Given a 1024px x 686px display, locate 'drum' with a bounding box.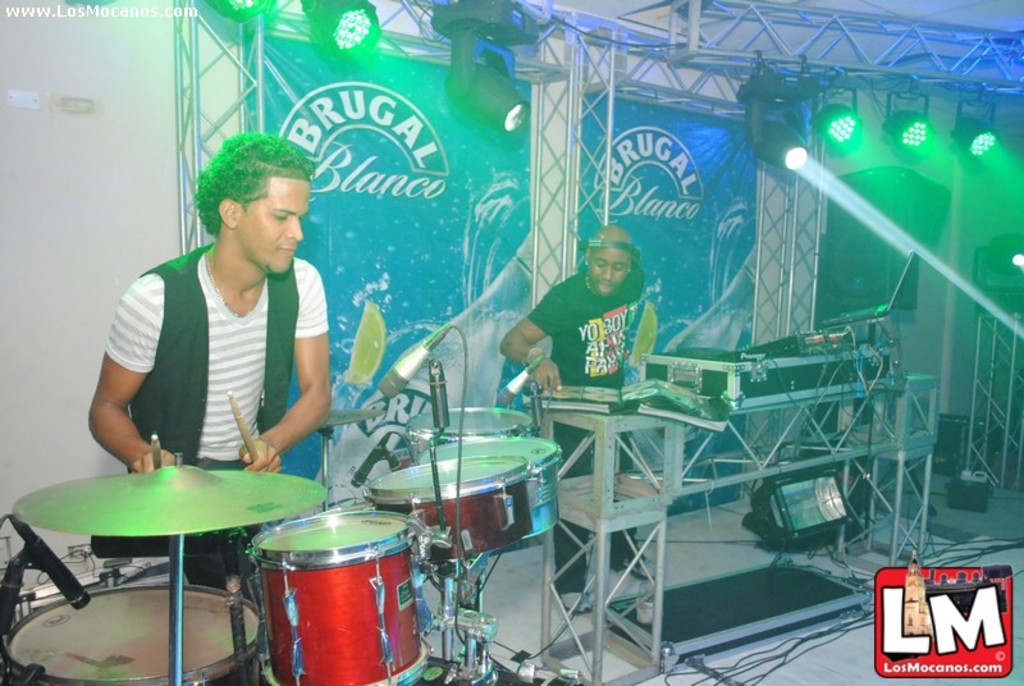
Located: BBox(415, 434, 562, 539).
